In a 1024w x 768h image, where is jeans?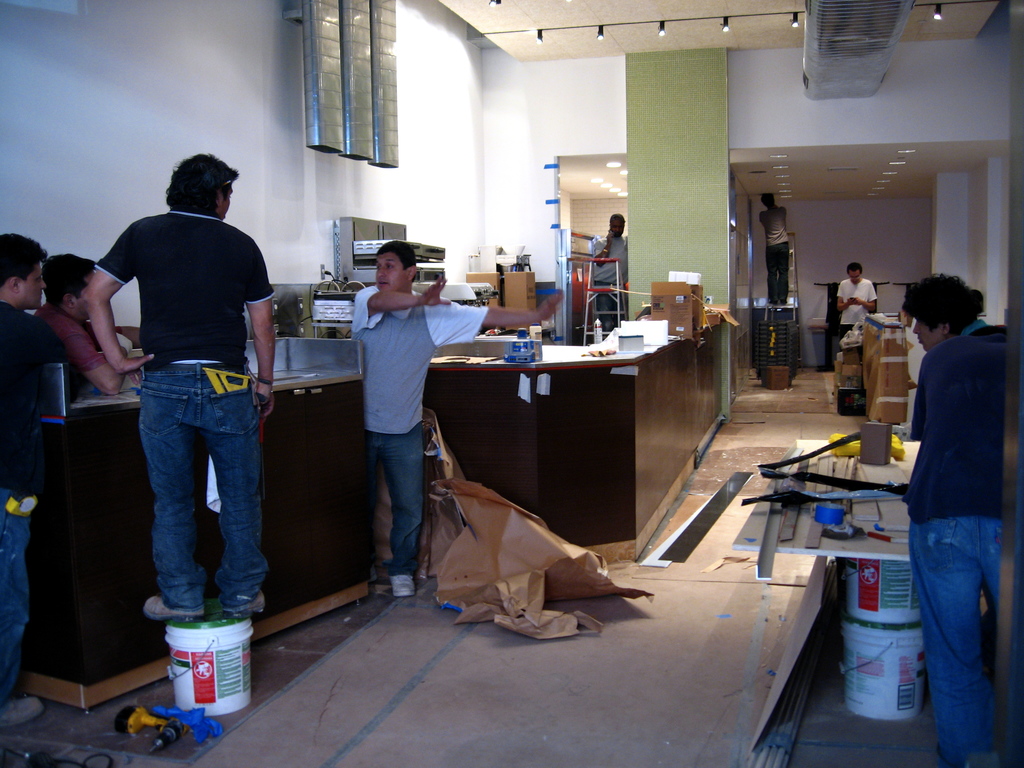
bbox(760, 239, 789, 301).
